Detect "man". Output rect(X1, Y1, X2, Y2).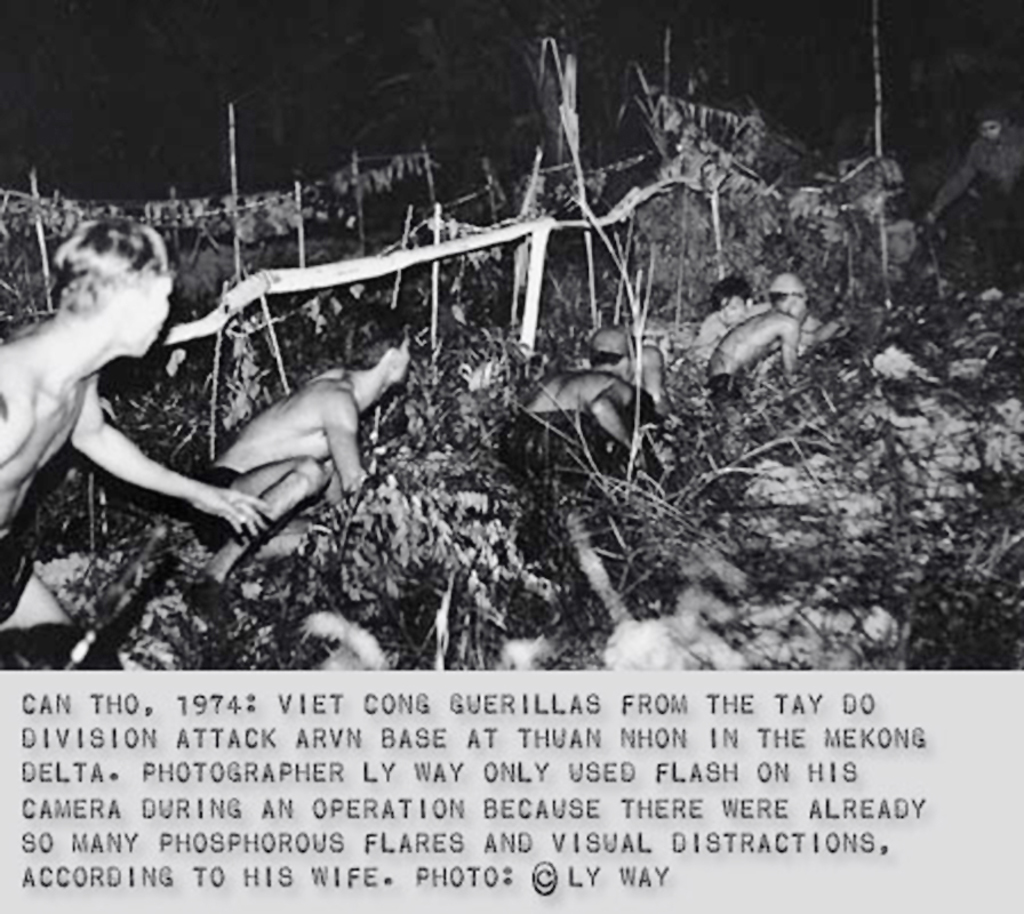
rect(94, 303, 411, 571).
